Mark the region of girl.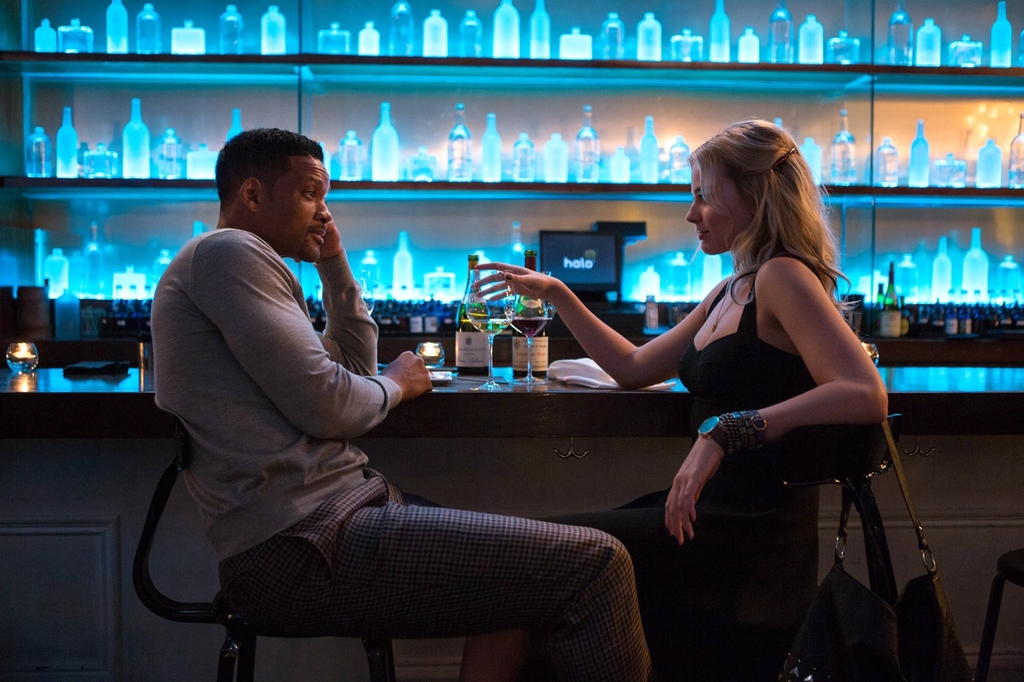
Region: detection(471, 118, 886, 681).
